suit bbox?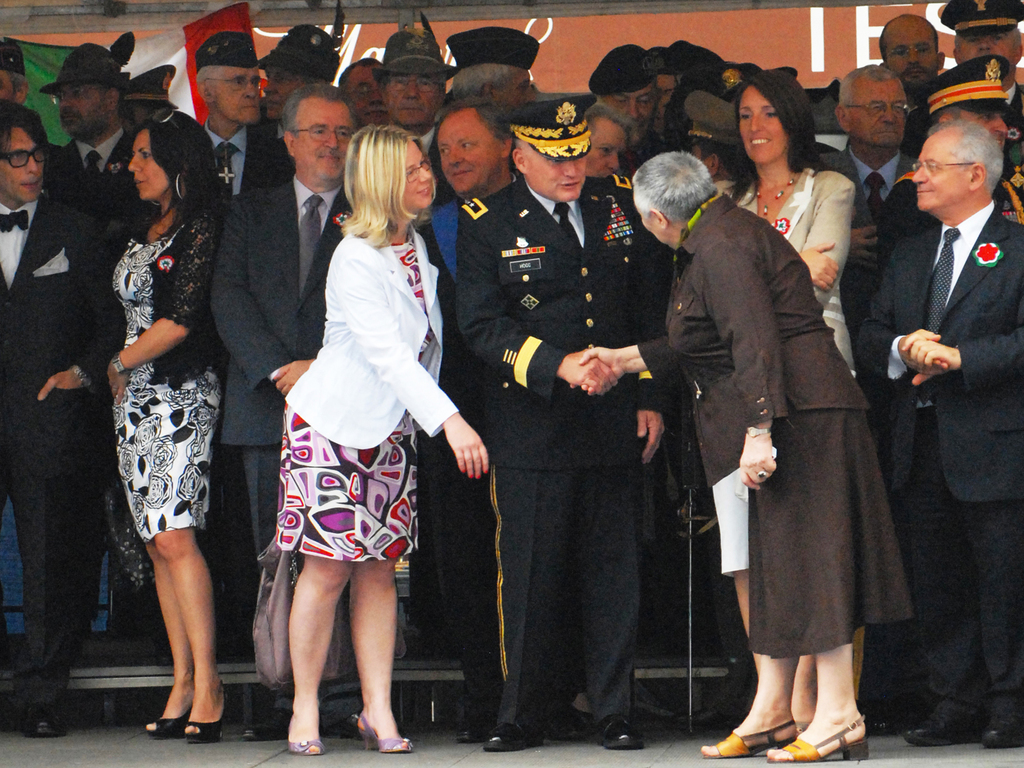
locate(453, 177, 664, 730)
